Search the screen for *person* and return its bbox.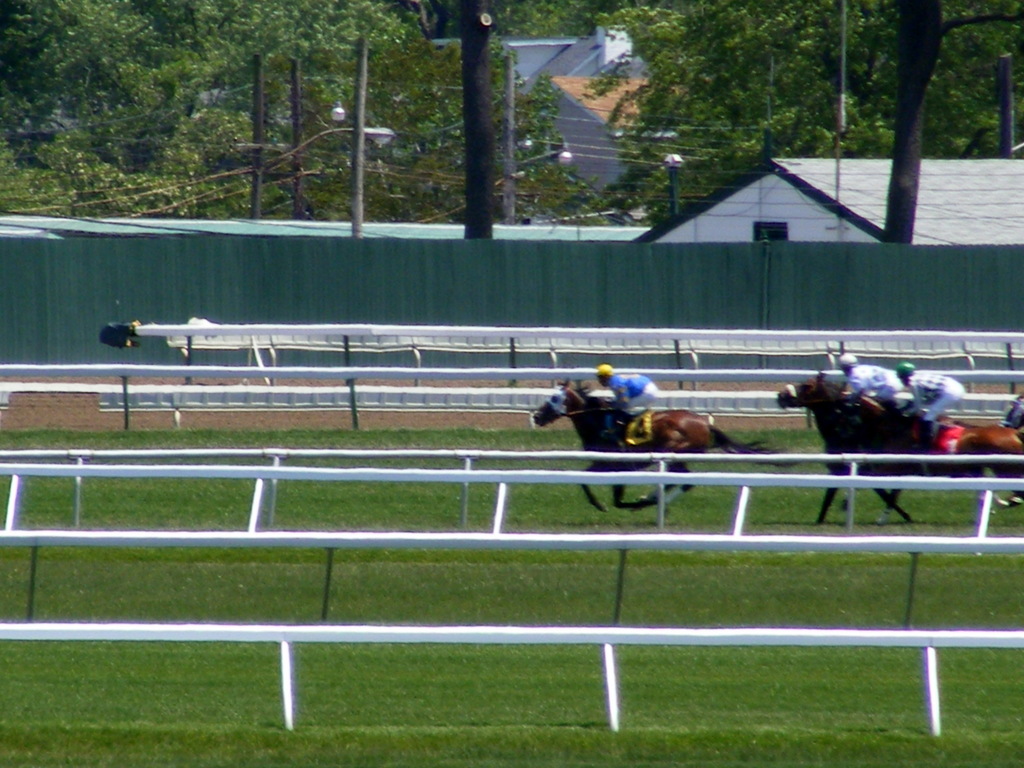
Found: <box>594,361,659,439</box>.
